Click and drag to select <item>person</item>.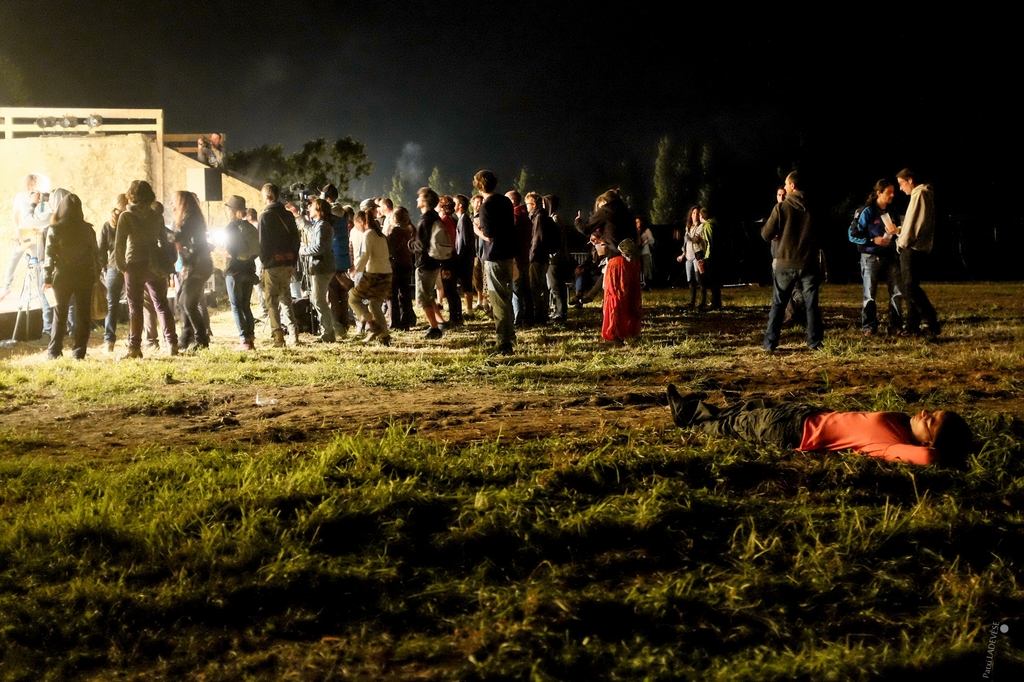
Selection: x1=884 y1=168 x2=947 y2=344.
